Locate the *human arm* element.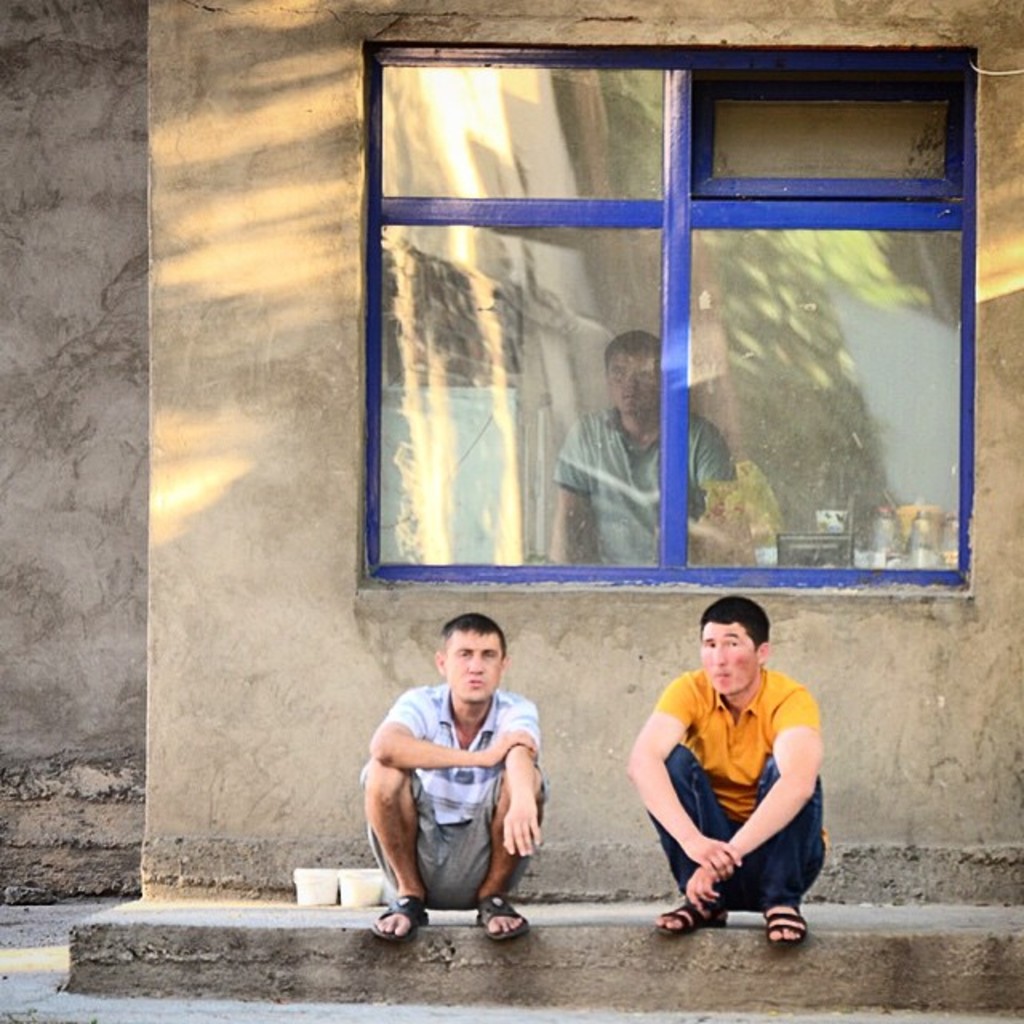
Element bbox: [left=690, top=683, right=822, bottom=910].
